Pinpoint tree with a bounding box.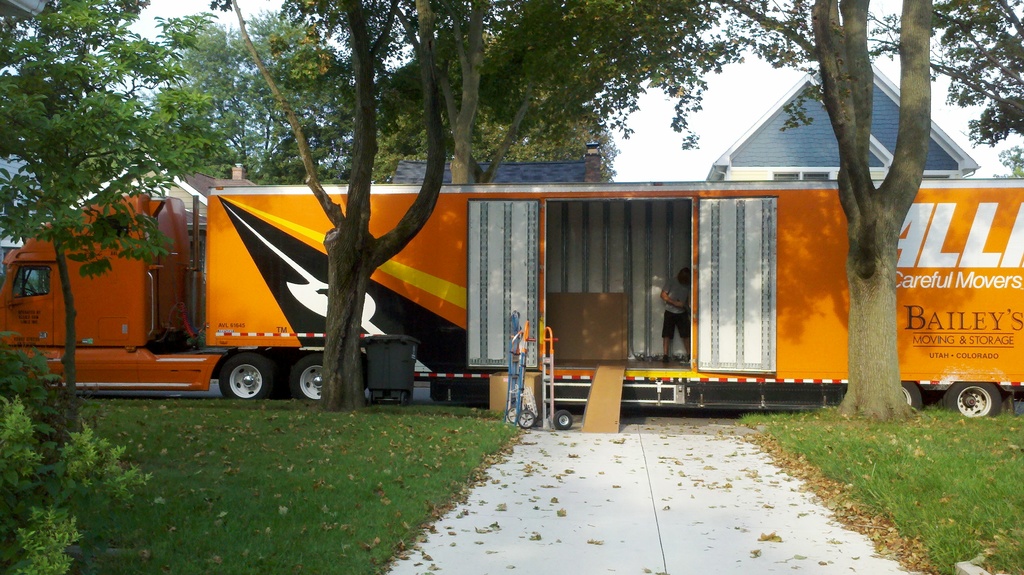
Rect(573, 0, 1023, 426).
